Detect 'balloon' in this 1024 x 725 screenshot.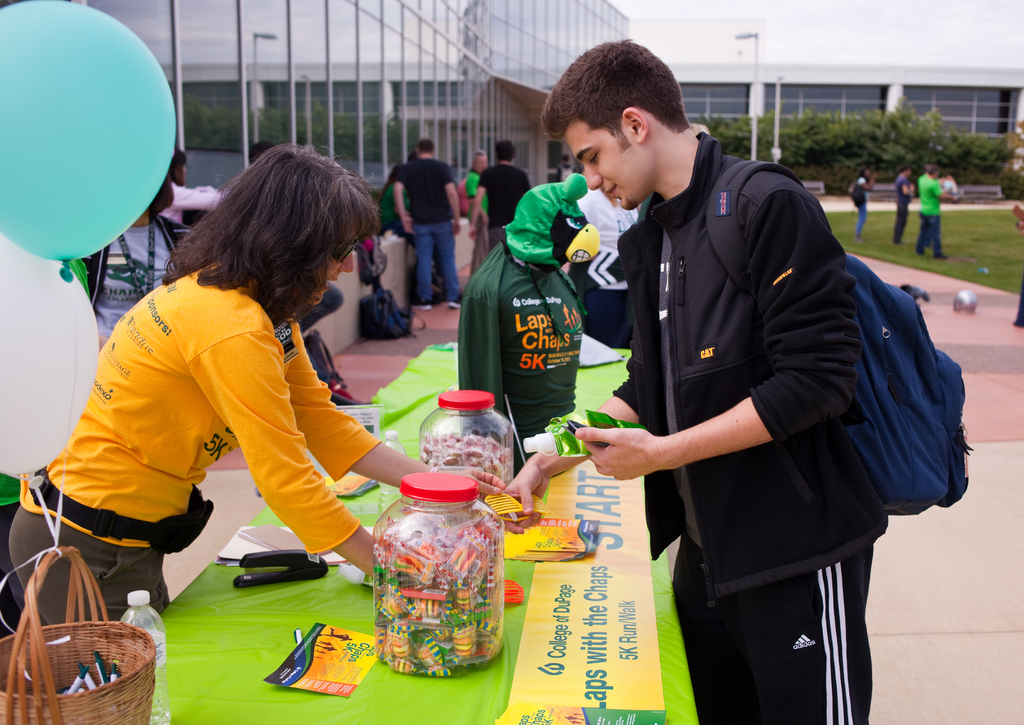
Detection: [0,232,98,488].
